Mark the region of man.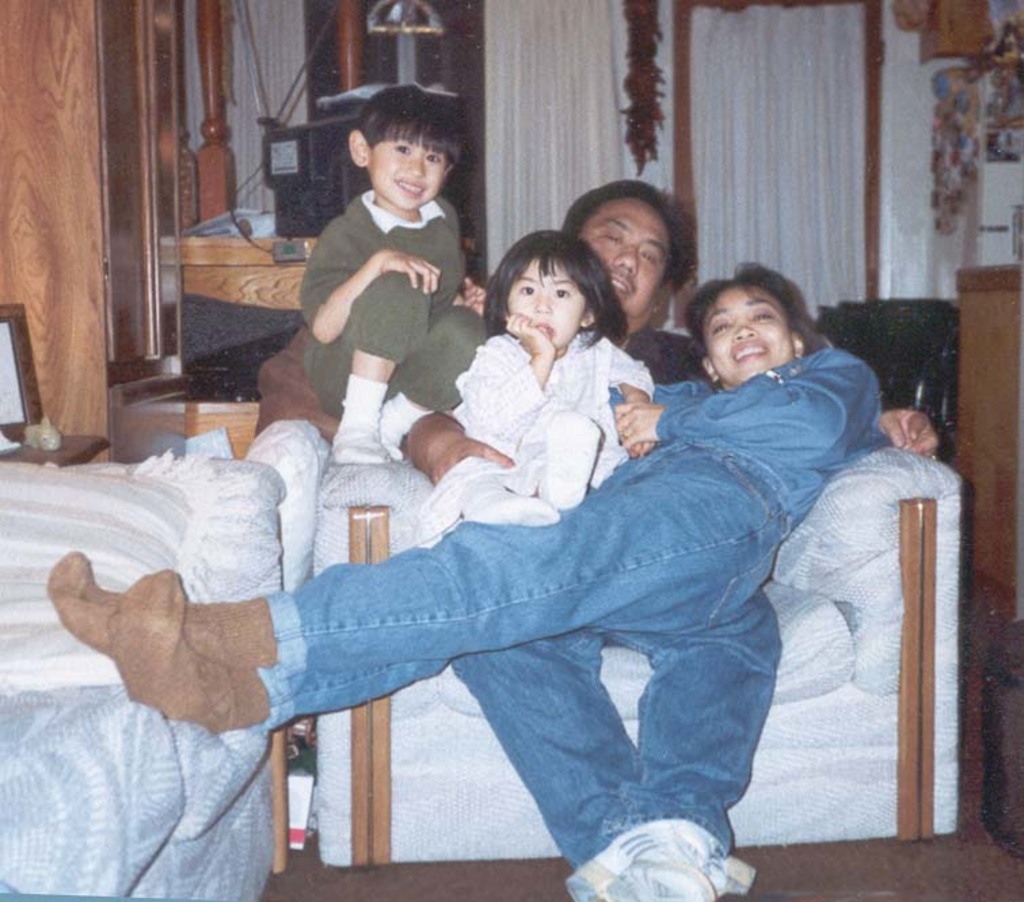
Region: bbox(377, 182, 939, 901).
